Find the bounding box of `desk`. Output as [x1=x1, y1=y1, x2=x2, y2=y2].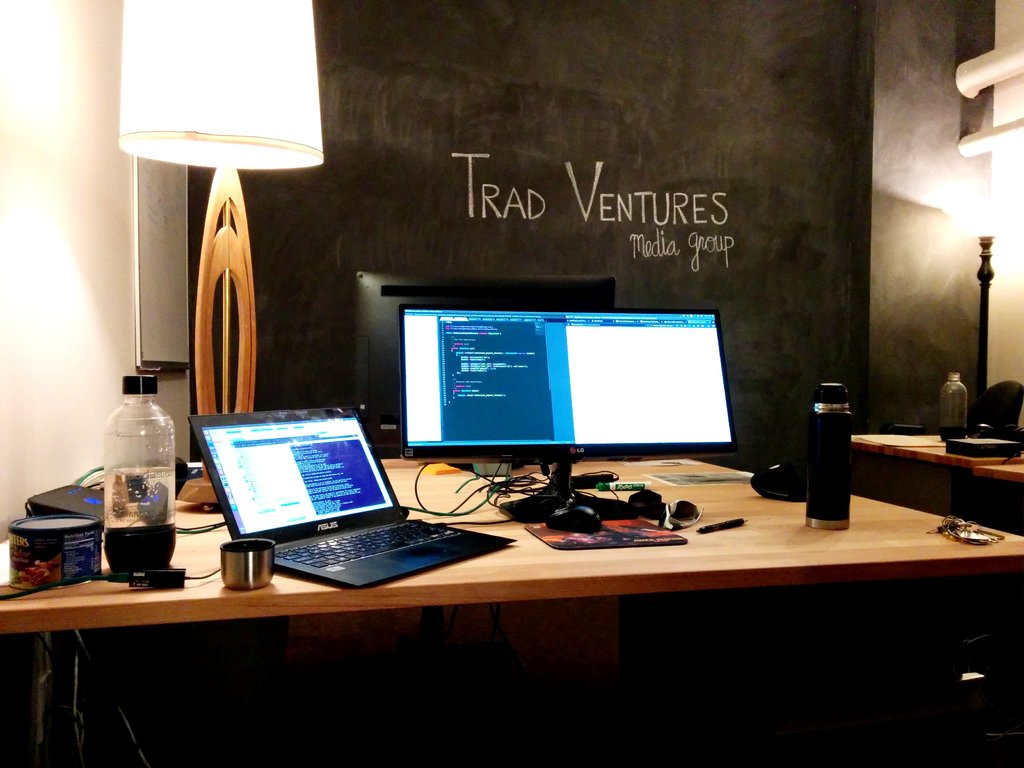
[x1=0, y1=460, x2=1023, y2=767].
